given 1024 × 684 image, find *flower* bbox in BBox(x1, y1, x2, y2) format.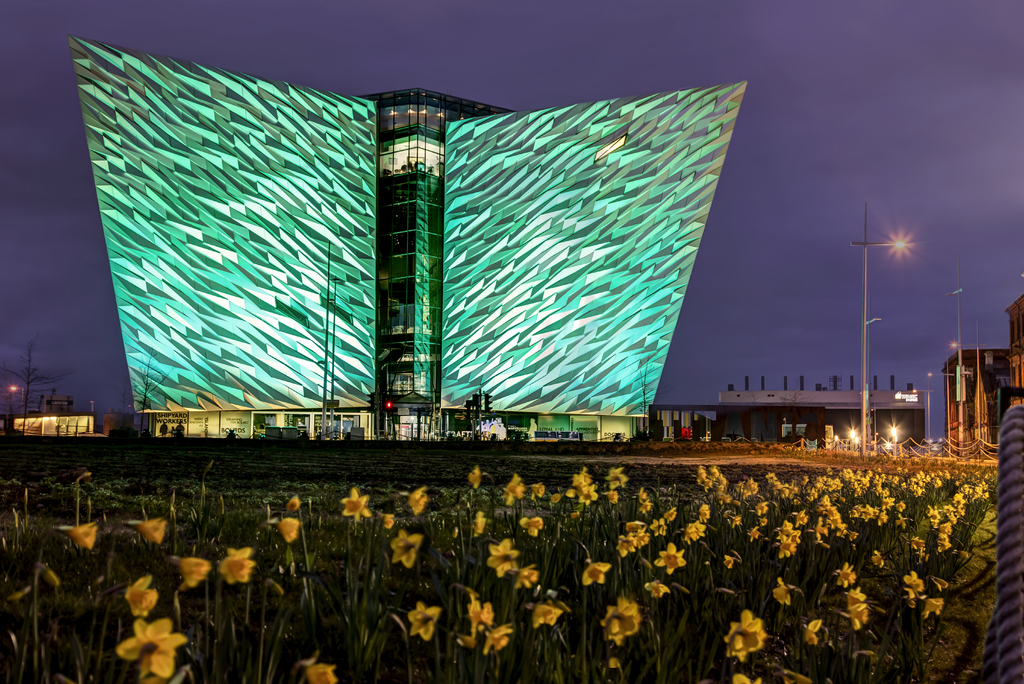
BBox(598, 487, 621, 507).
